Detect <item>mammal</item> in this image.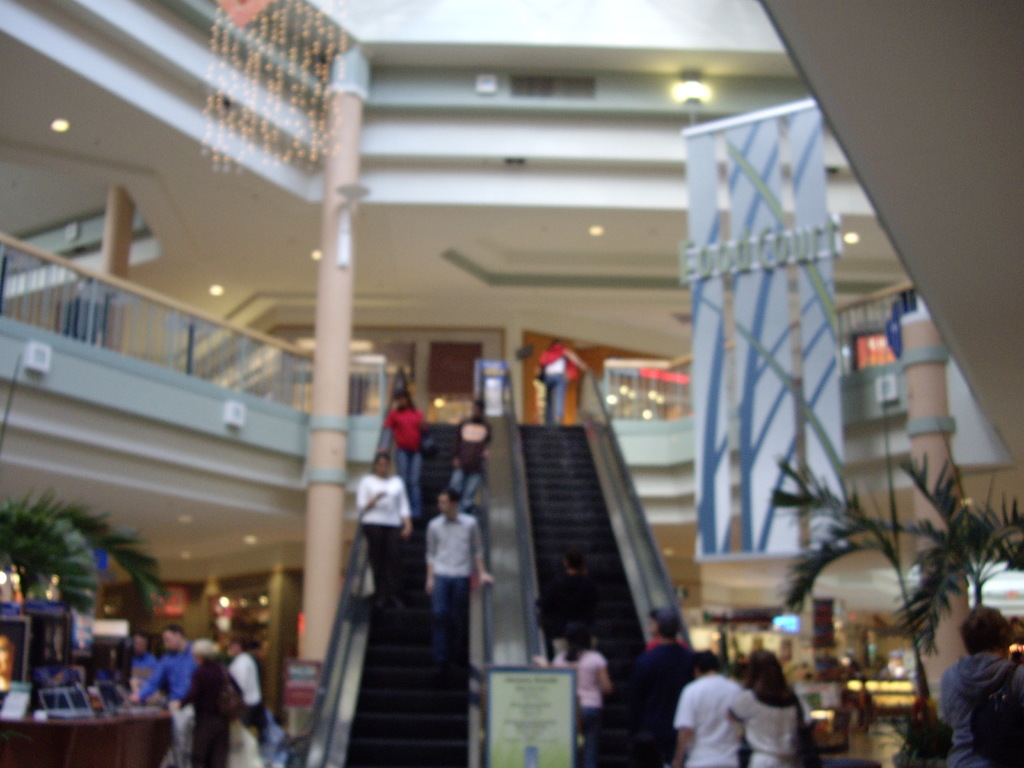
Detection: [x1=447, y1=400, x2=488, y2=519].
